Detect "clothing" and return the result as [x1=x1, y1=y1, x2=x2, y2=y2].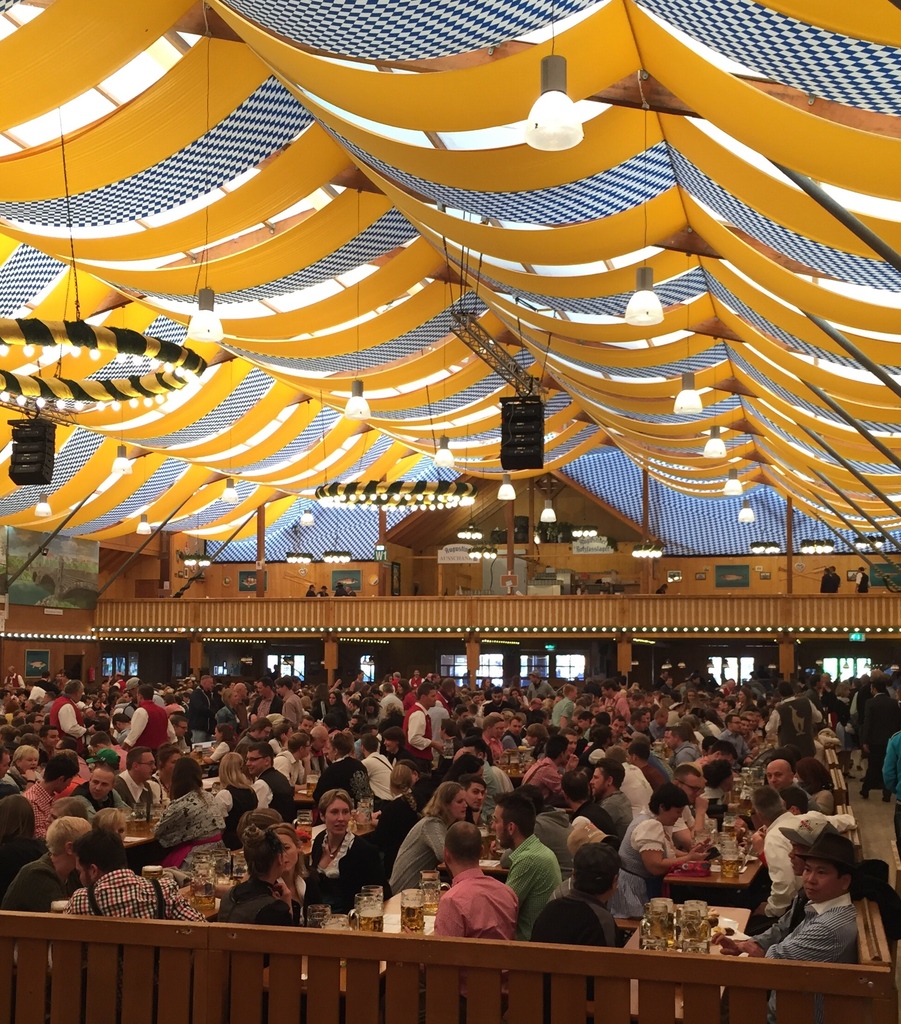
[x1=15, y1=850, x2=72, y2=913].
